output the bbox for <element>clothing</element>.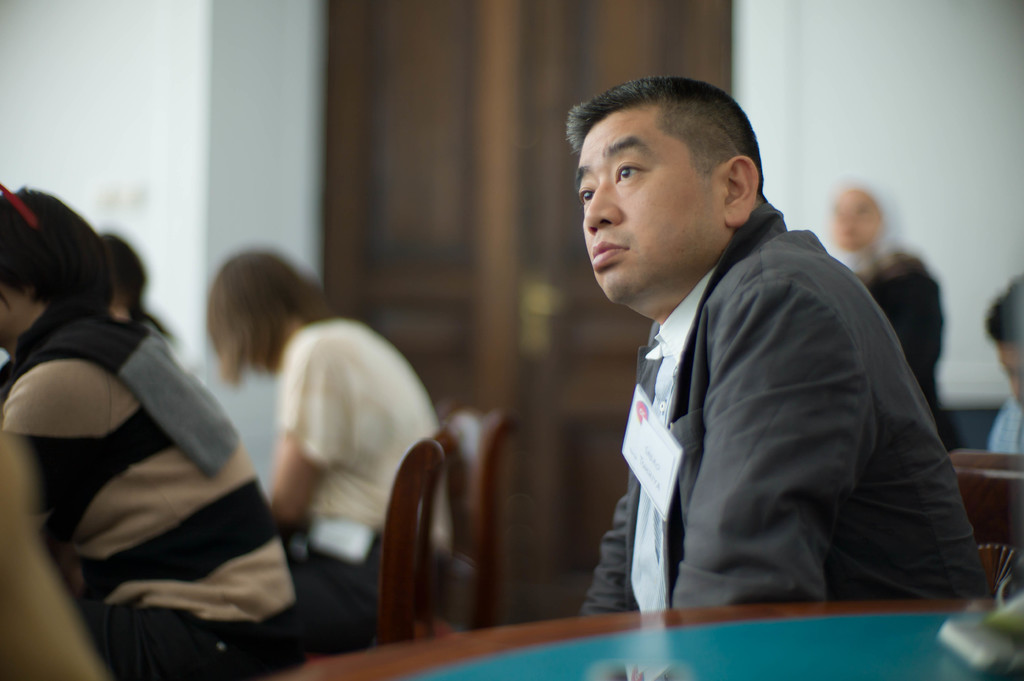
crop(260, 323, 448, 653).
